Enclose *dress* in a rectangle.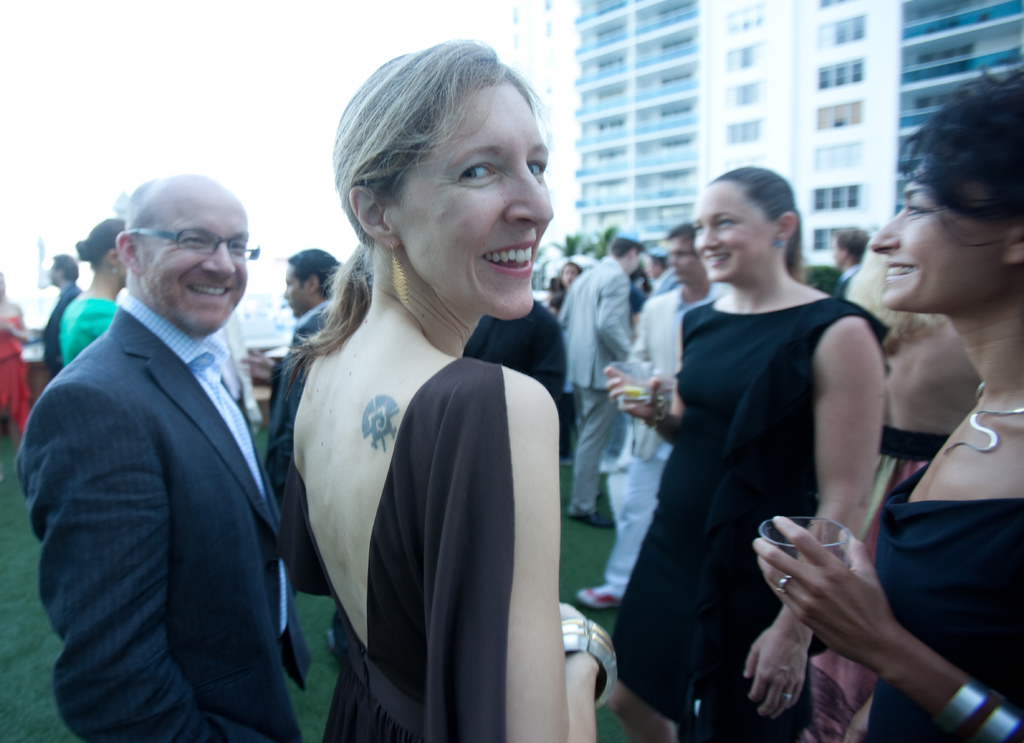
[323,351,506,742].
